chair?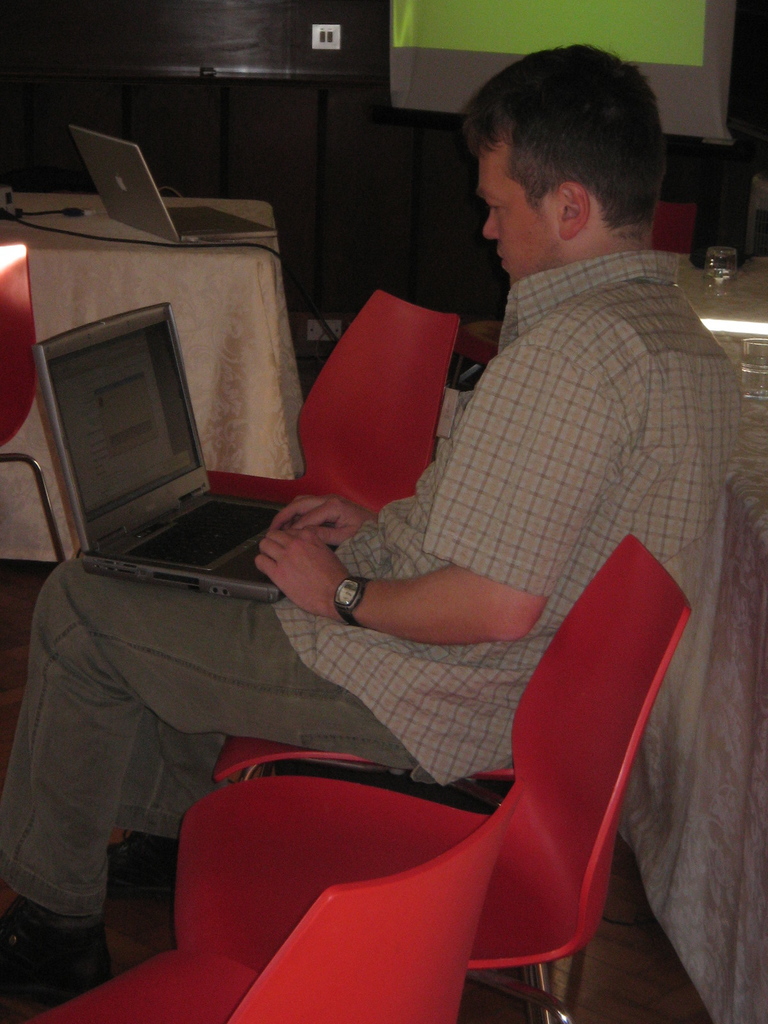
locate(203, 287, 464, 513)
